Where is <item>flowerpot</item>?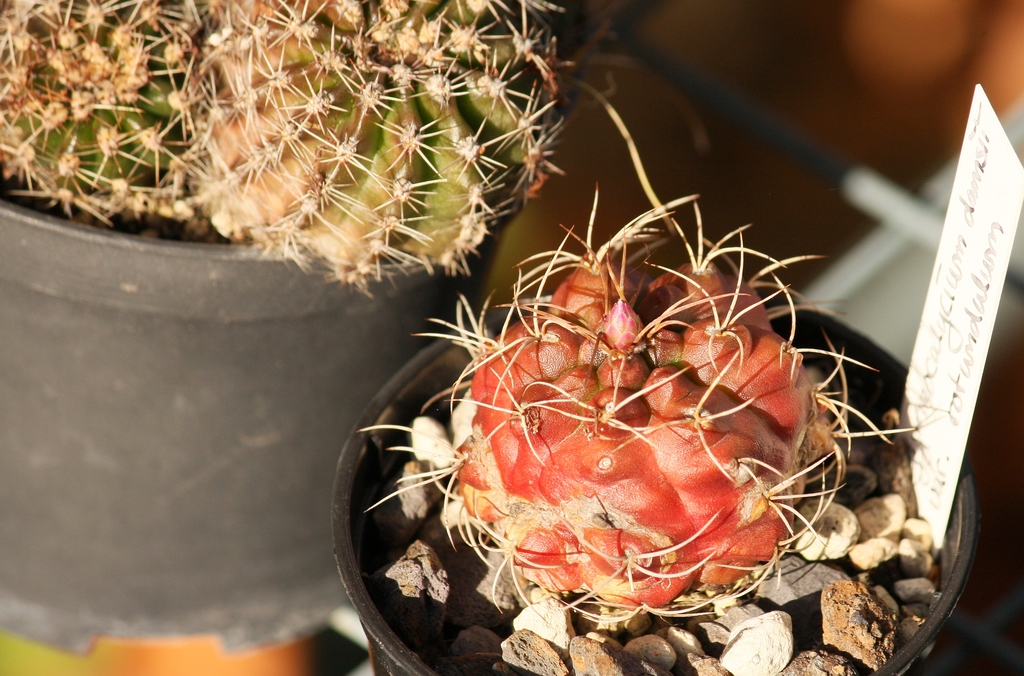
(left=0, top=0, right=586, bottom=654).
